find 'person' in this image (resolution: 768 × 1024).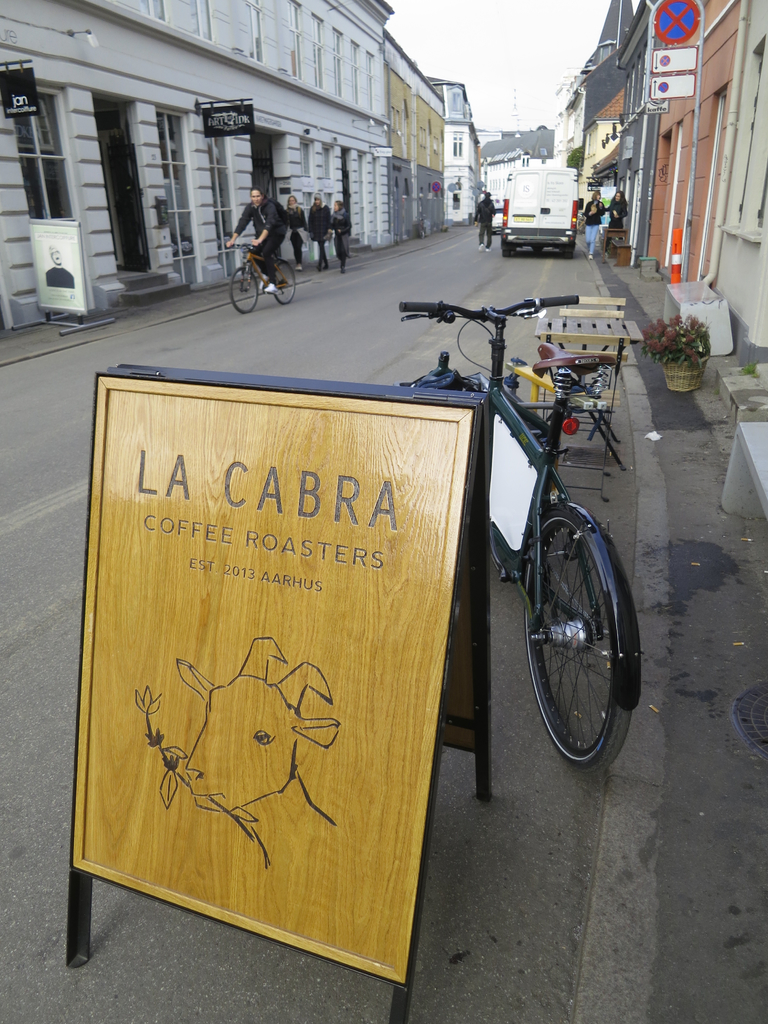
(x1=41, y1=242, x2=76, y2=287).
